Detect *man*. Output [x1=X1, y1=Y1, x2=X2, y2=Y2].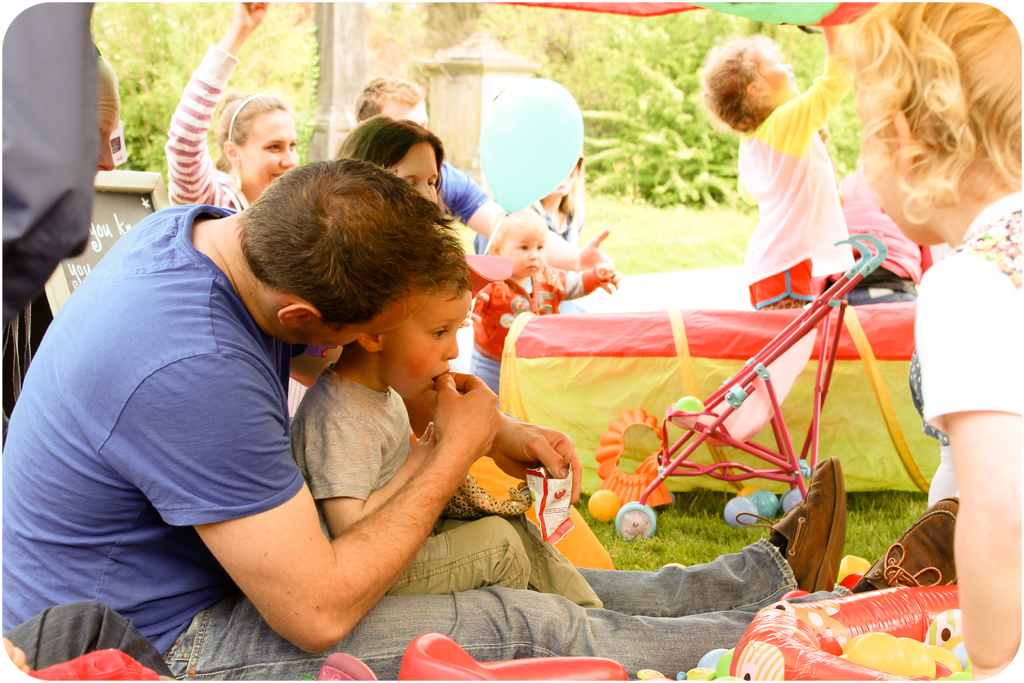
[x1=0, y1=158, x2=961, y2=682].
